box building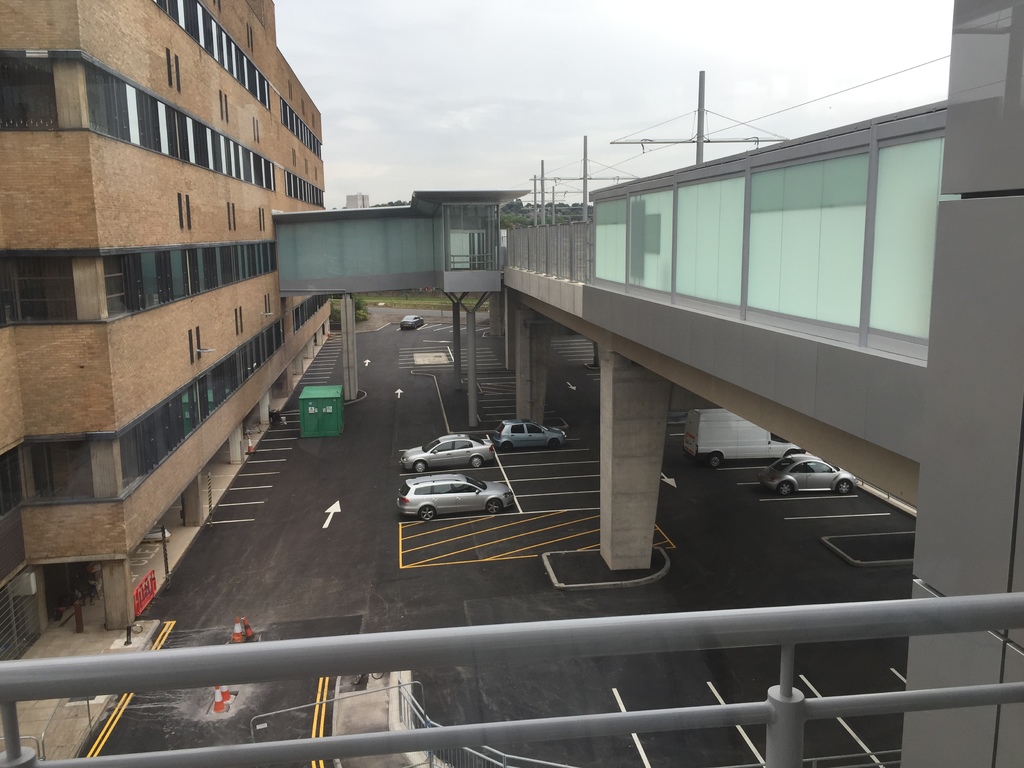
detection(0, 0, 326, 767)
